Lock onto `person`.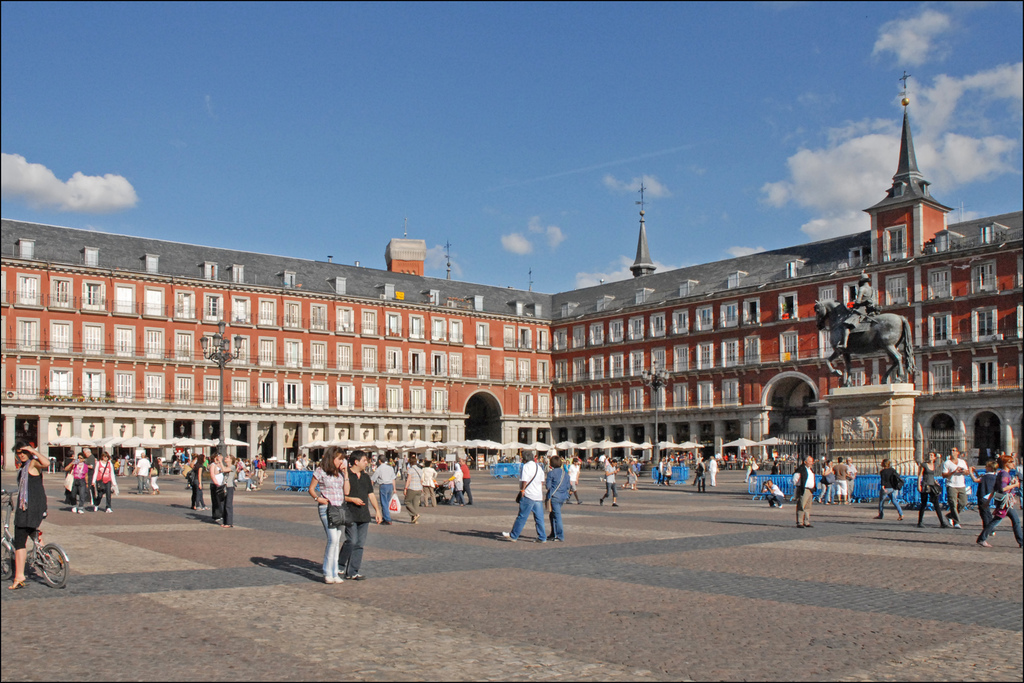
Locked: Rect(515, 456, 567, 548).
